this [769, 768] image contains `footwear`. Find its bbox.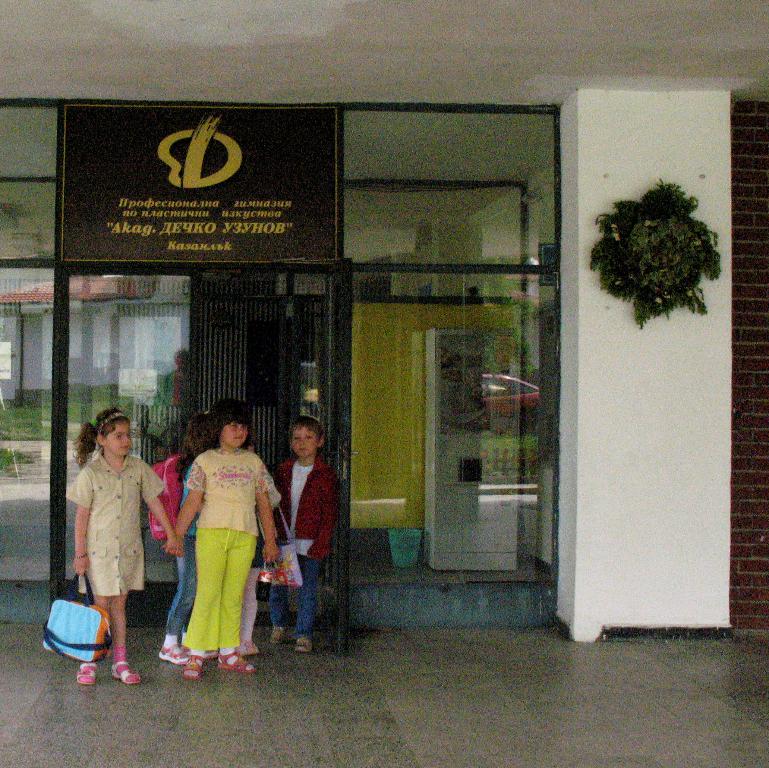
box=[269, 625, 292, 646].
